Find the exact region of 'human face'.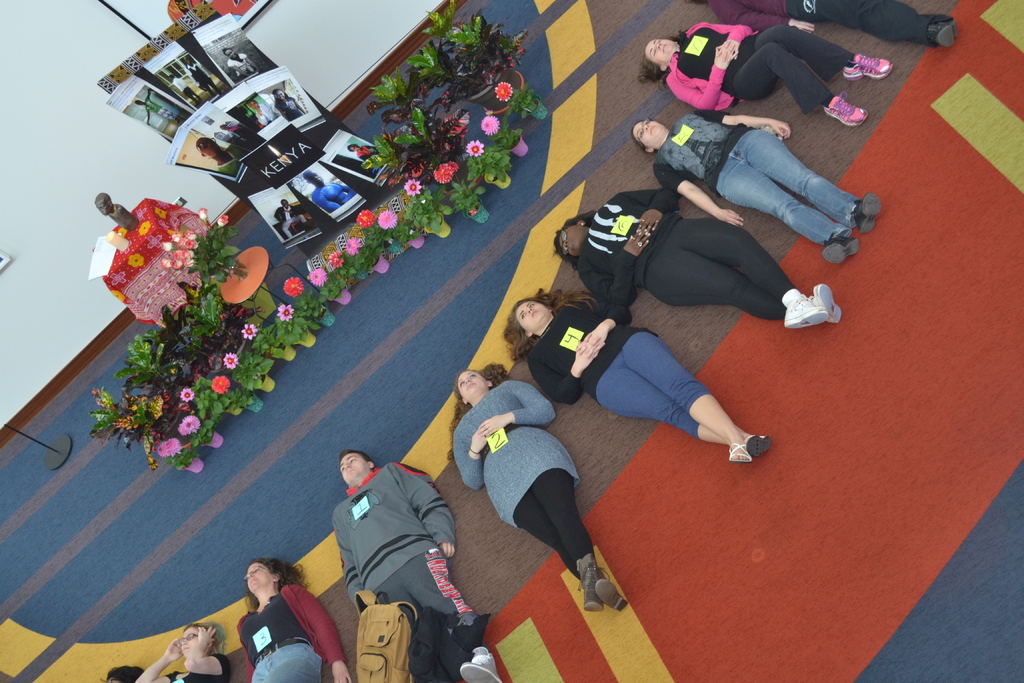
Exact region: bbox=[332, 447, 367, 486].
